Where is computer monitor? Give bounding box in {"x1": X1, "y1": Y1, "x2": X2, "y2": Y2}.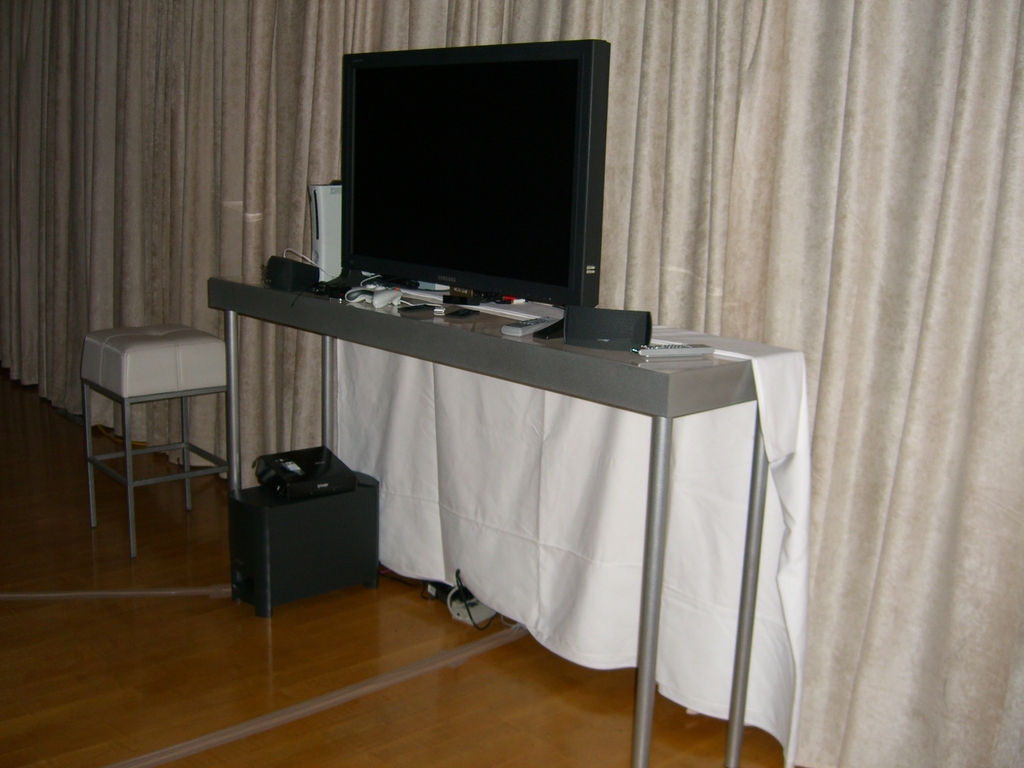
{"x1": 345, "y1": 36, "x2": 604, "y2": 331}.
